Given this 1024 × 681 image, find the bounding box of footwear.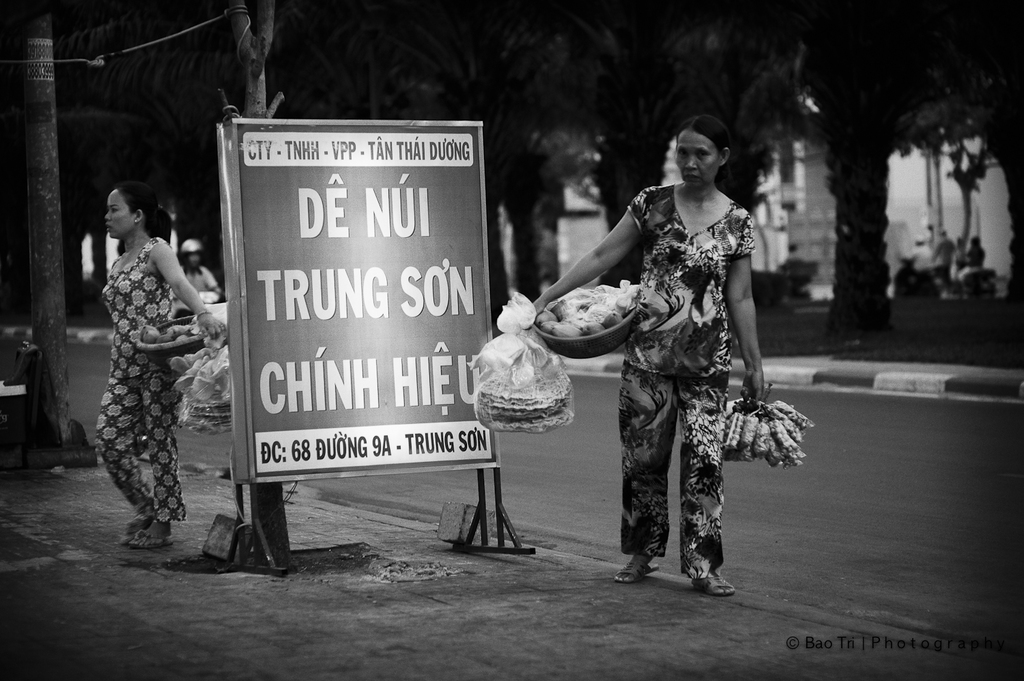
BBox(692, 578, 727, 595).
